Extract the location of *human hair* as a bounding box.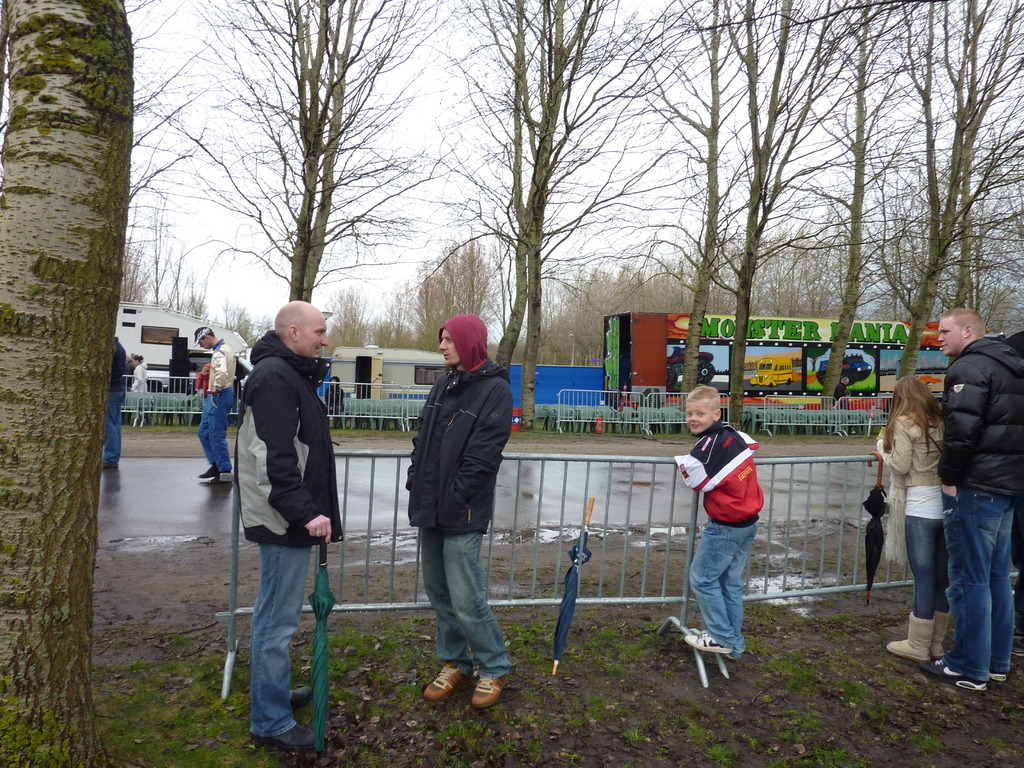
<region>193, 328, 215, 339</region>.
